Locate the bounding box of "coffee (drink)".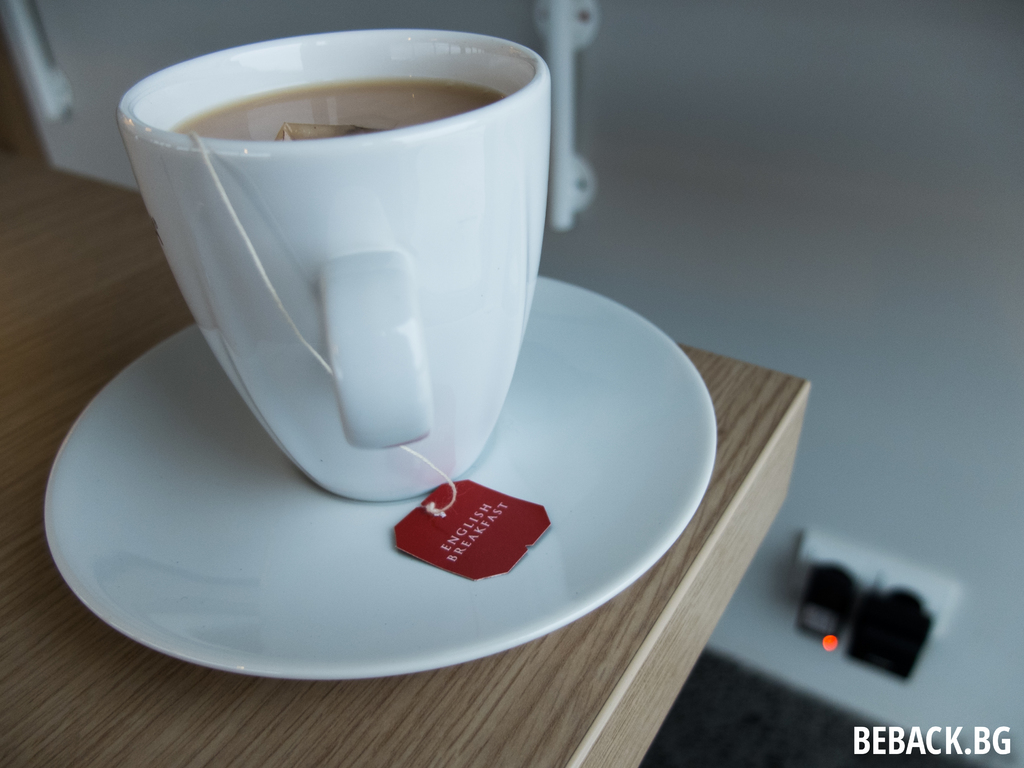
Bounding box: <box>133,29,547,162</box>.
